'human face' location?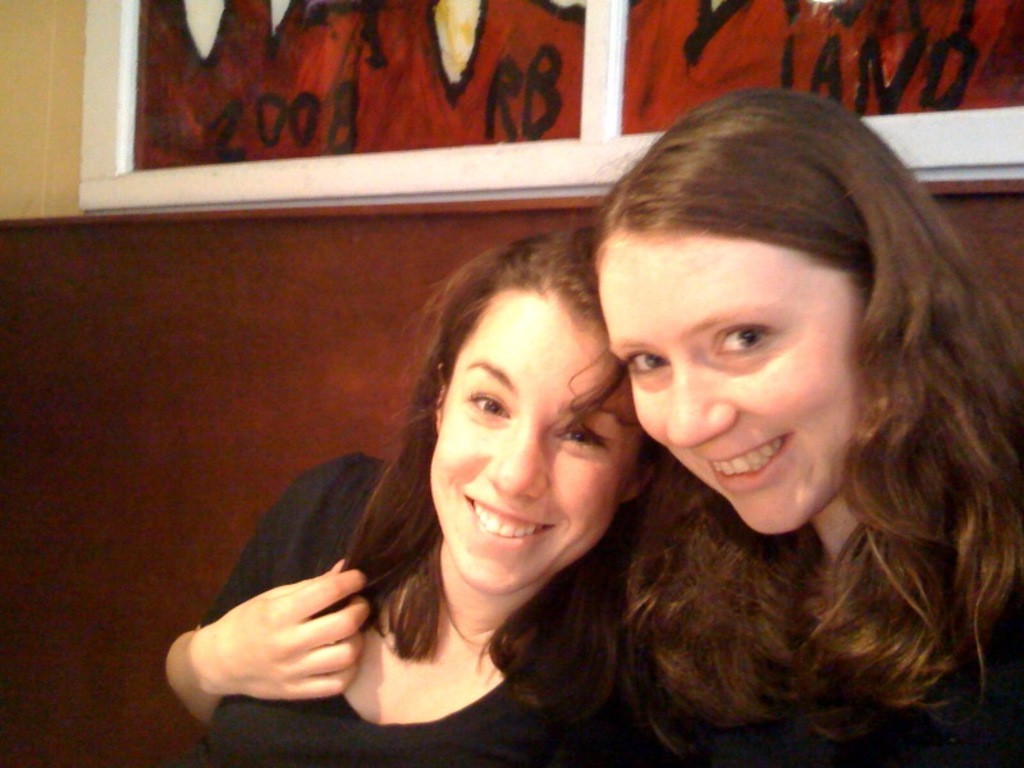
bbox(604, 216, 855, 543)
